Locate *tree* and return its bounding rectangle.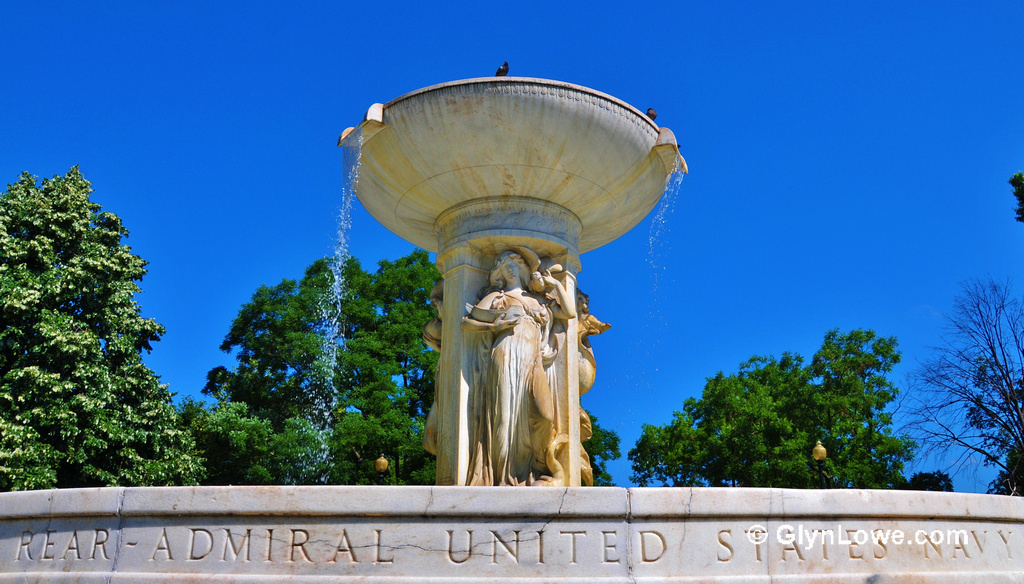
rect(623, 322, 918, 498).
